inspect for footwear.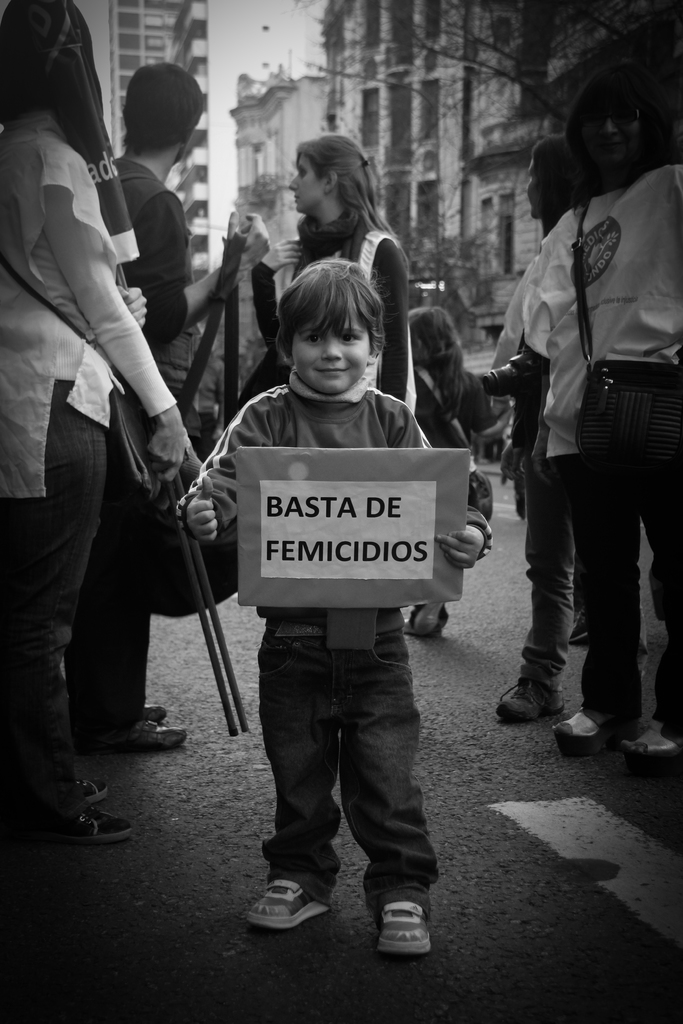
Inspection: {"x1": 572, "y1": 623, "x2": 591, "y2": 647}.
